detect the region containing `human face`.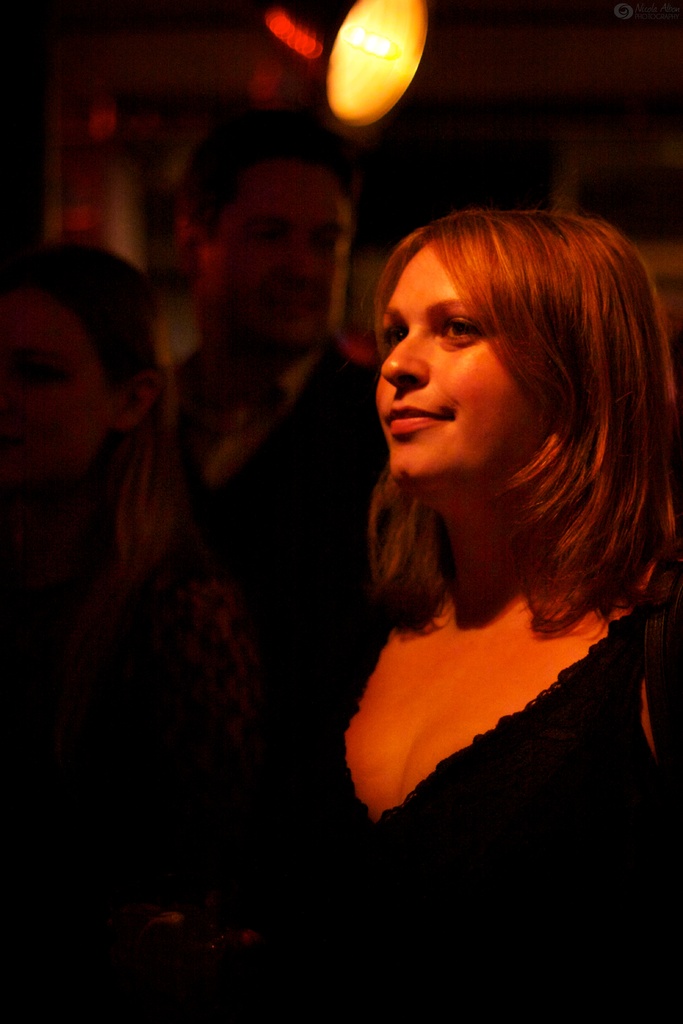
bbox=[370, 237, 545, 496].
